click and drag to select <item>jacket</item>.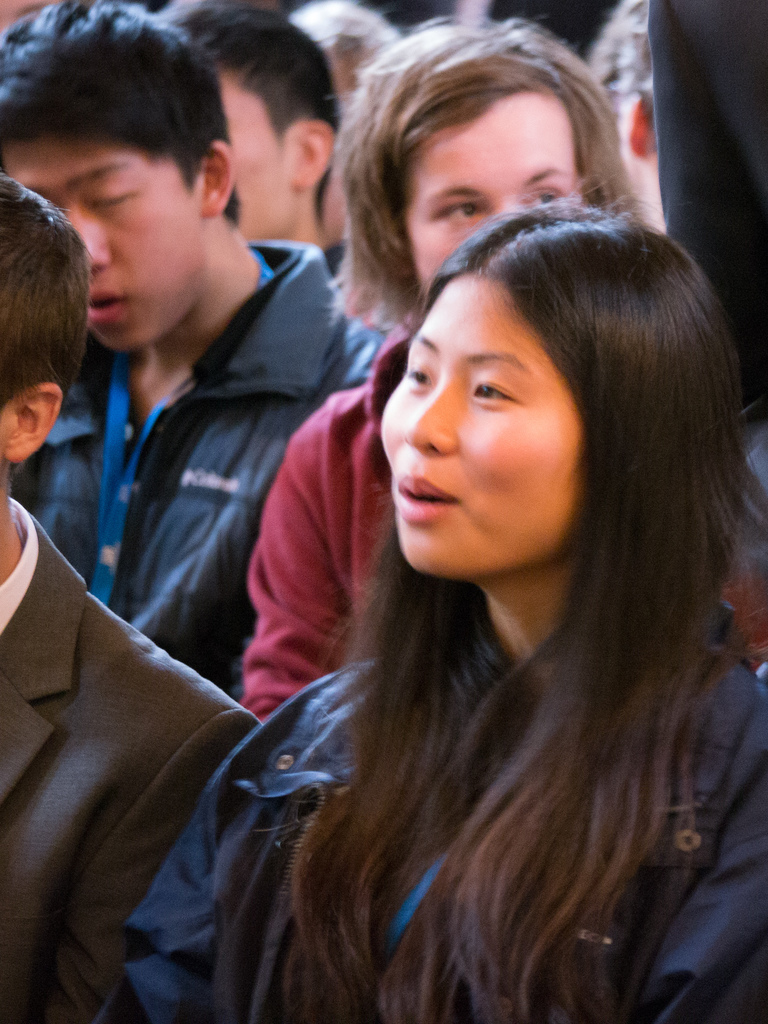
Selection: (x1=125, y1=593, x2=767, y2=1023).
